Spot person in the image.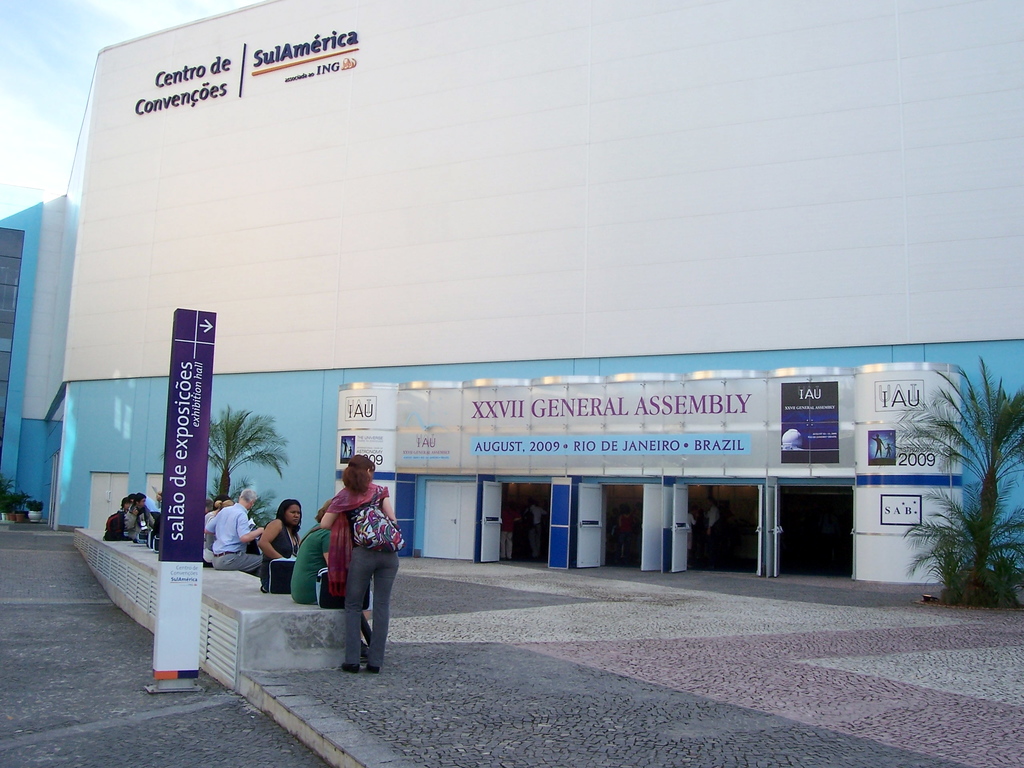
person found at box=[209, 500, 241, 527].
